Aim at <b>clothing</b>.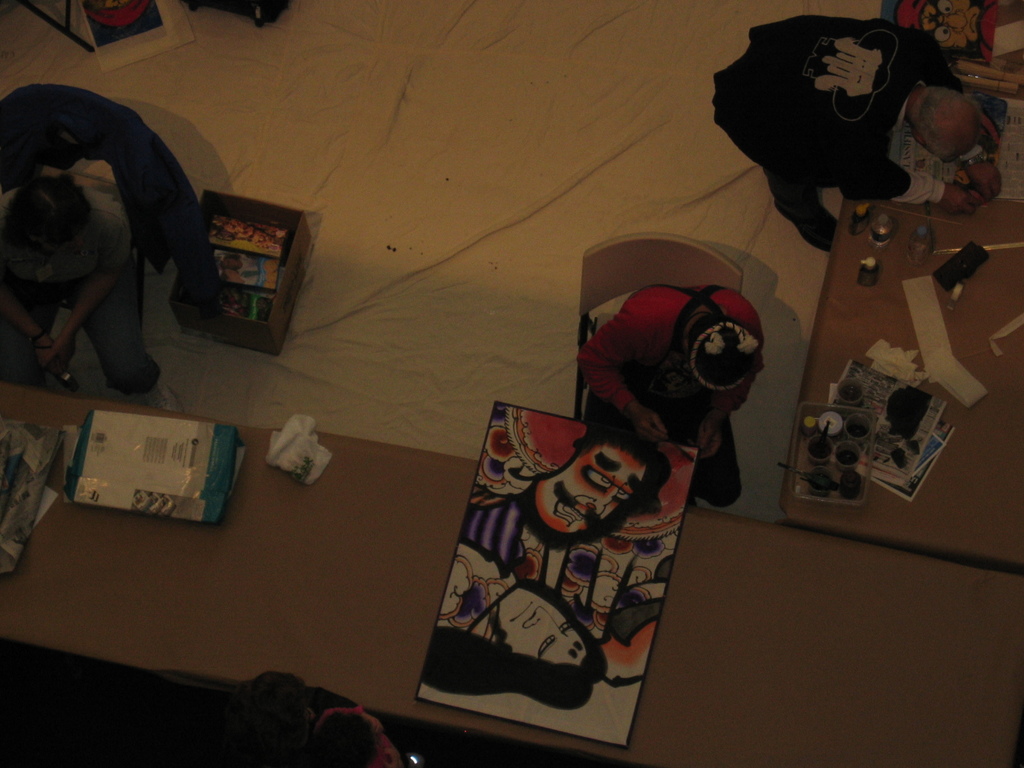
Aimed at bbox=(573, 281, 764, 516).
